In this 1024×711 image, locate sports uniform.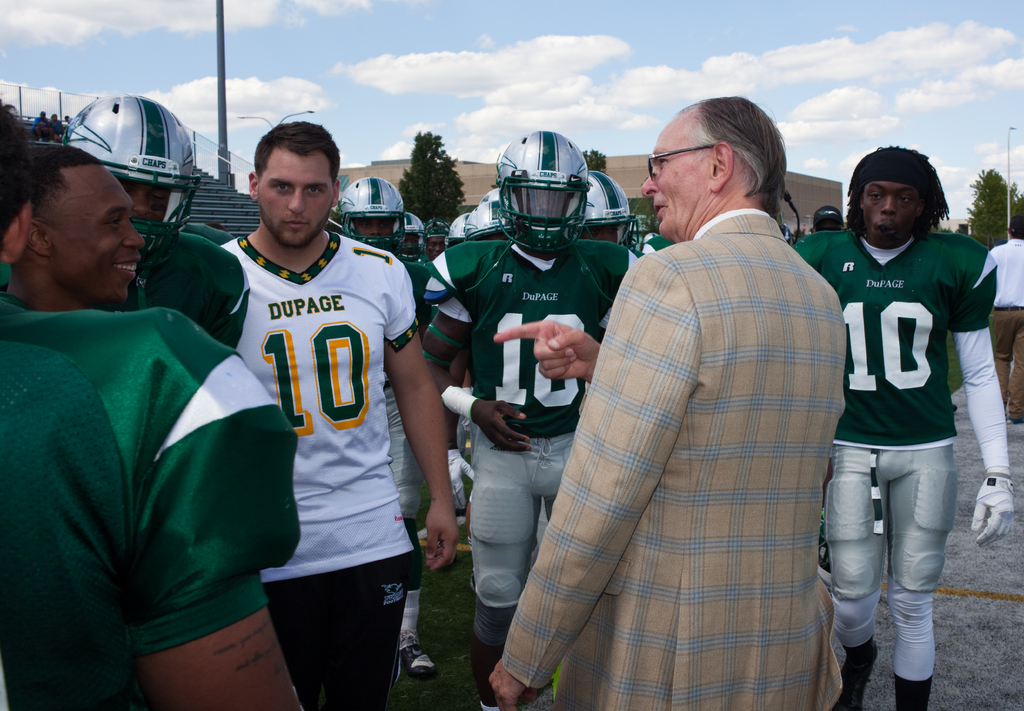
Bounding box: l=179, t=221, r=227, b=237.
